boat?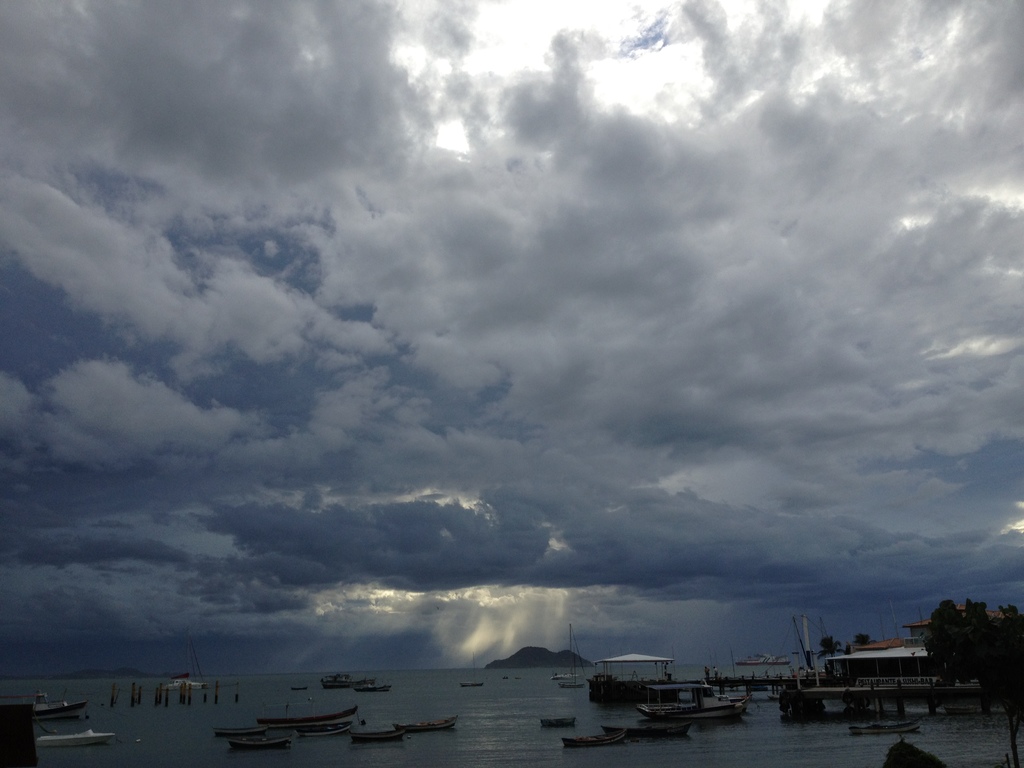
355/684/391/693
